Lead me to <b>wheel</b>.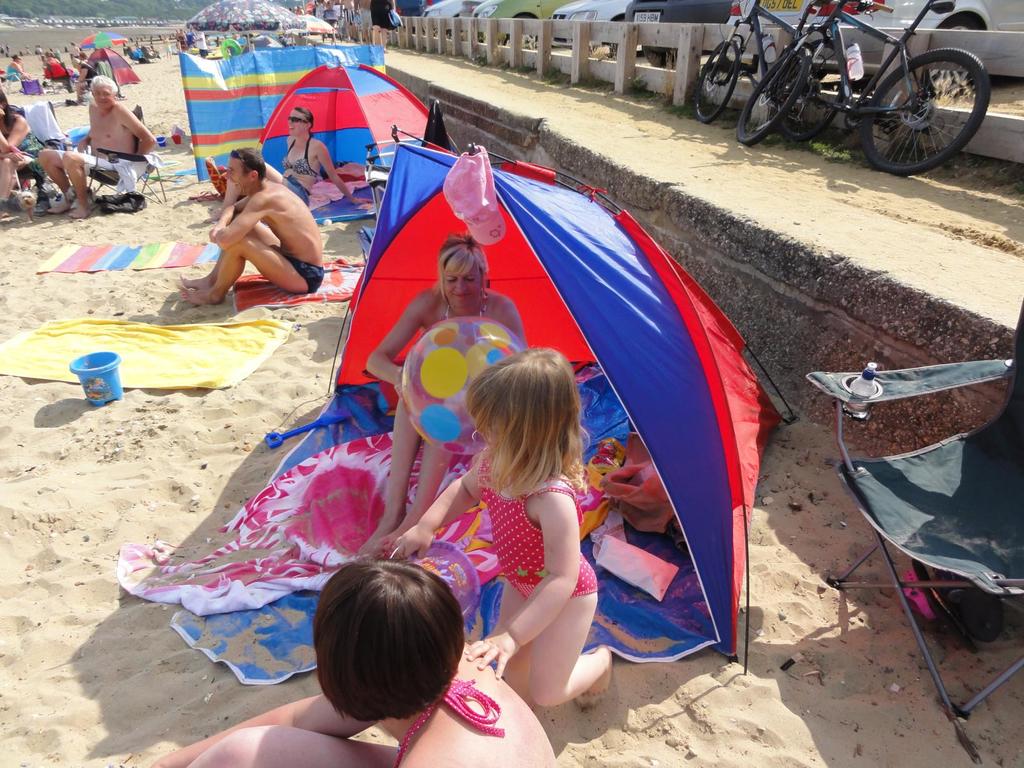
Lead to select_region(737, 43, 814, 146).
